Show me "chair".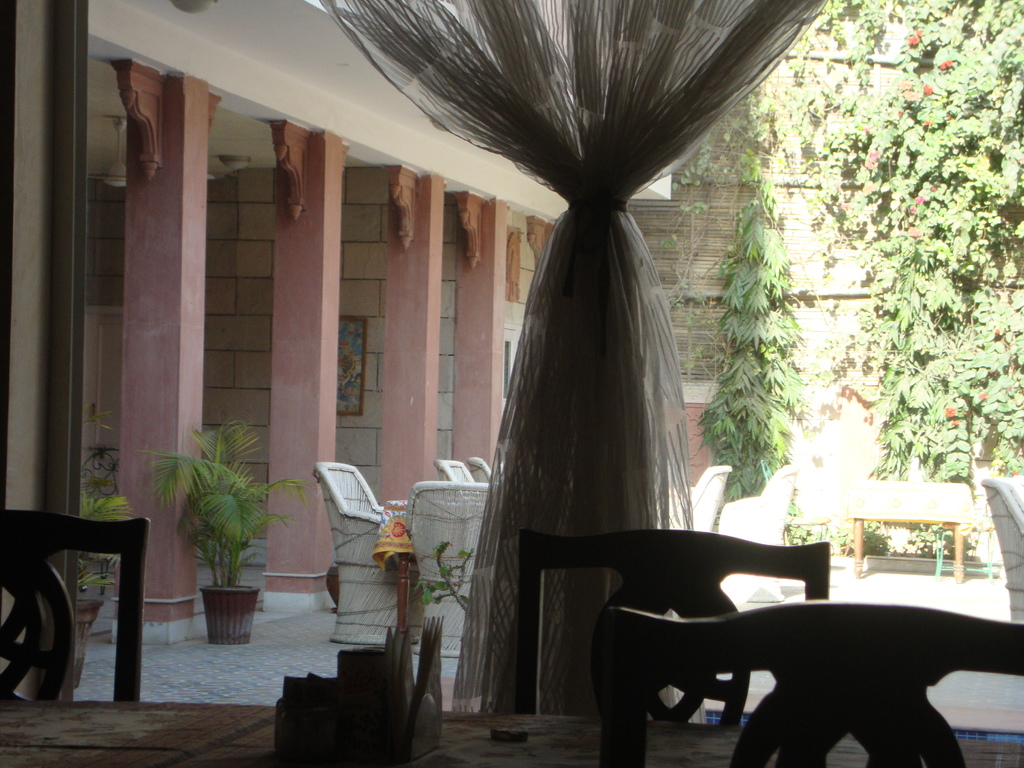
"chair" is here: crop(465, 452, 494, 481).
